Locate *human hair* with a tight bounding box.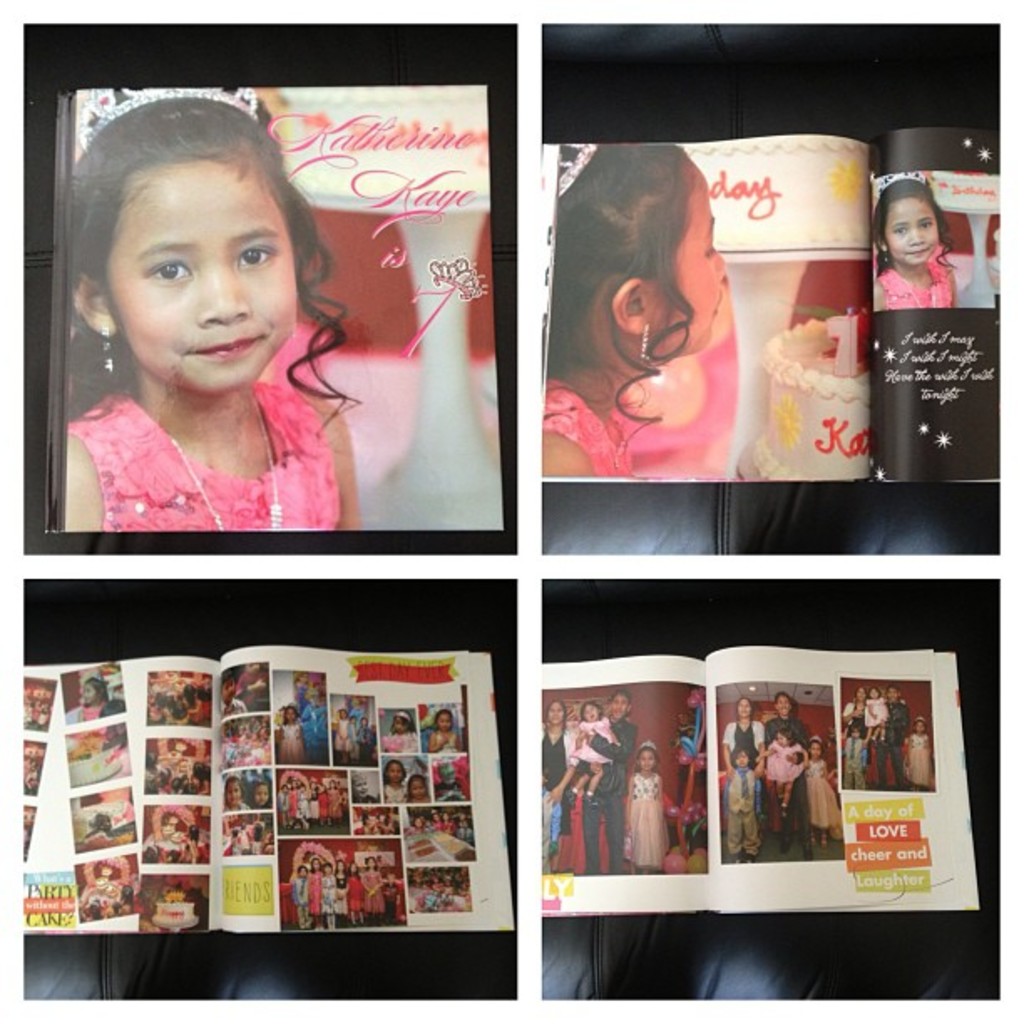
[left=873, top=179, right=949, bottom=286].
